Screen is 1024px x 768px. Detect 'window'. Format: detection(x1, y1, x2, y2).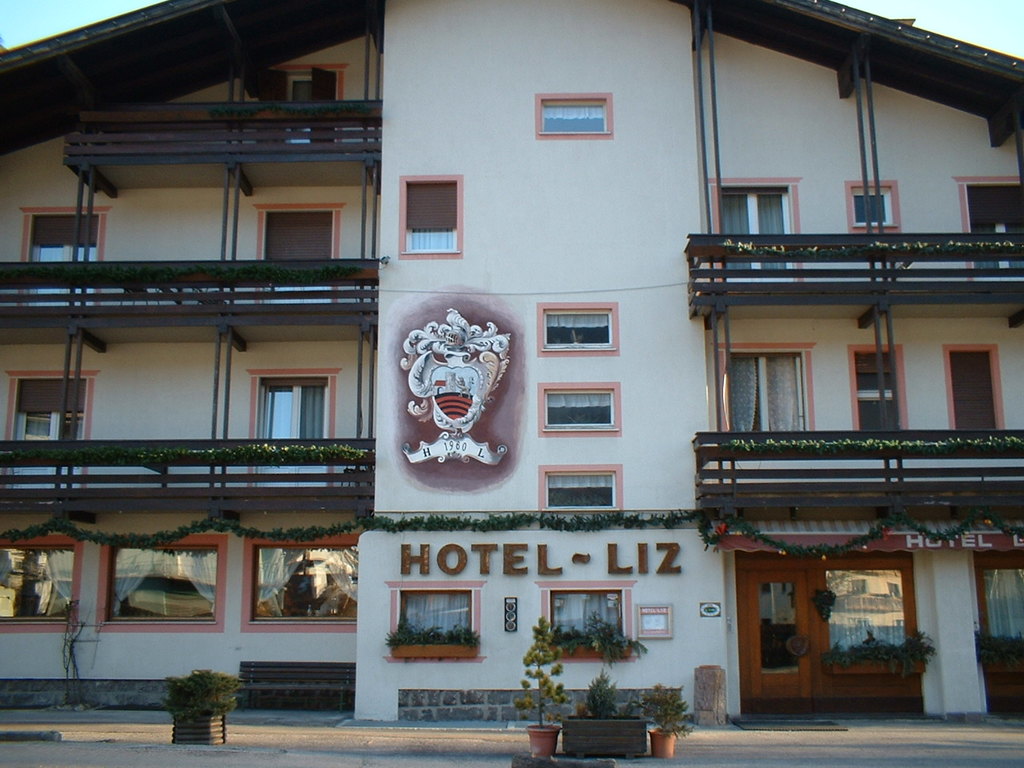
detection(967, 184, 1023, 282).
